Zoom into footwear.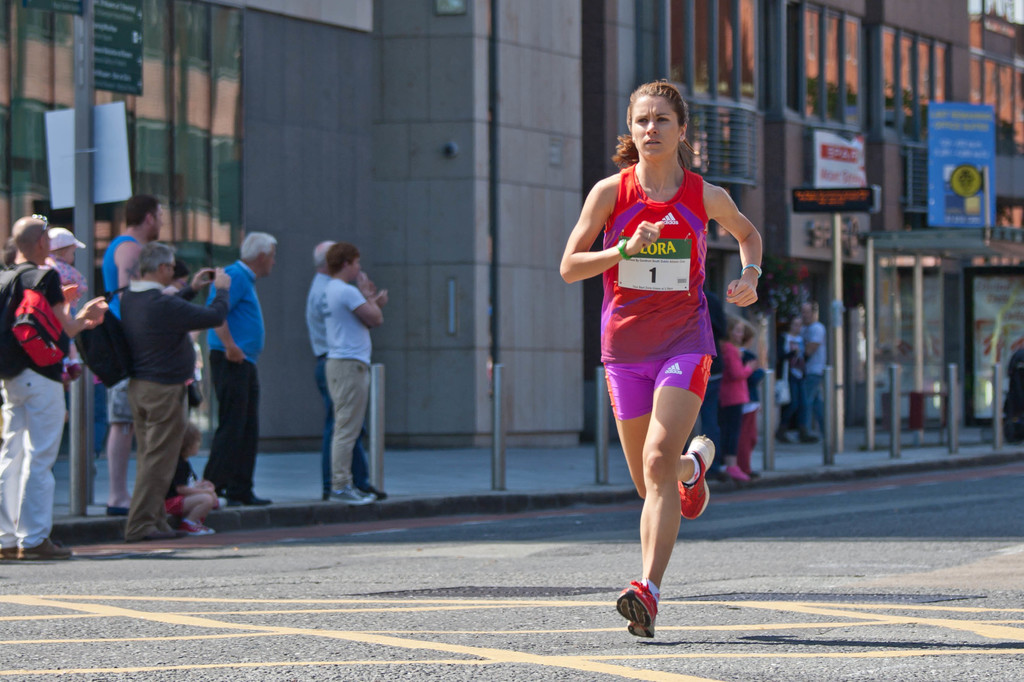
Zoom target: bbox(774, 427, 790, 448).
